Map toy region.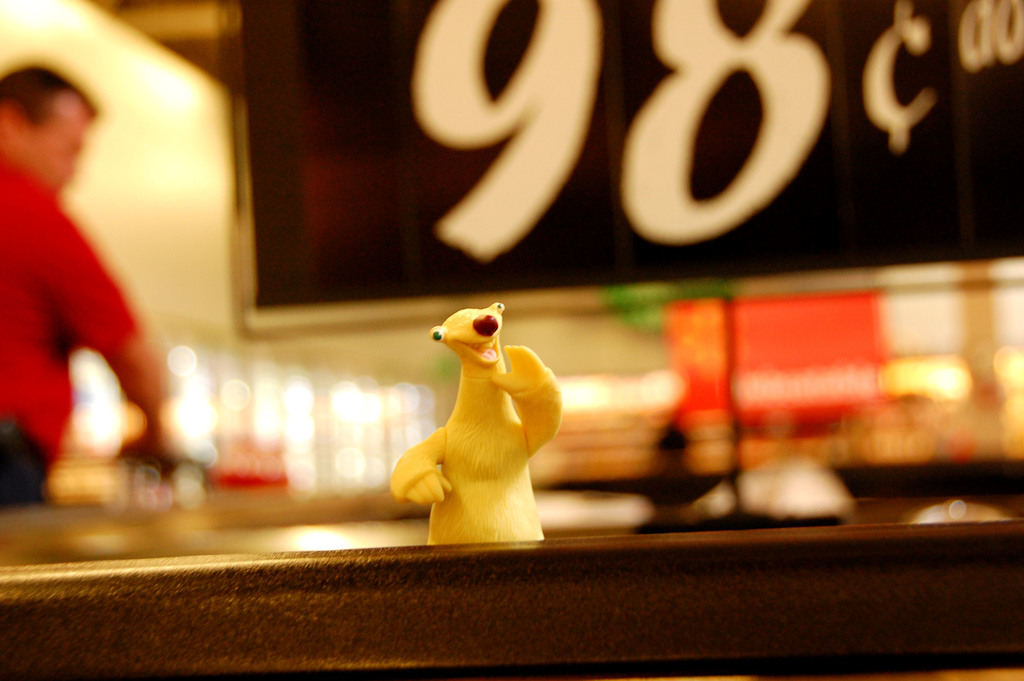
Mapped to Rect(388, 299, 566, 547).
